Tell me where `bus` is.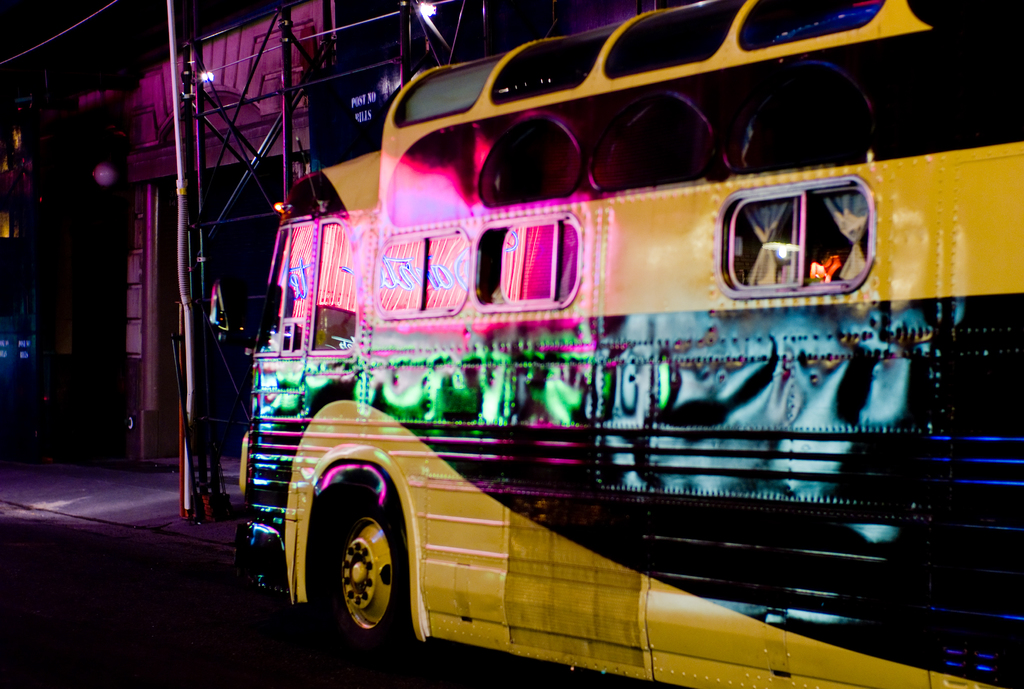
`bus` is at <box>197,0,1023,687</box>.
